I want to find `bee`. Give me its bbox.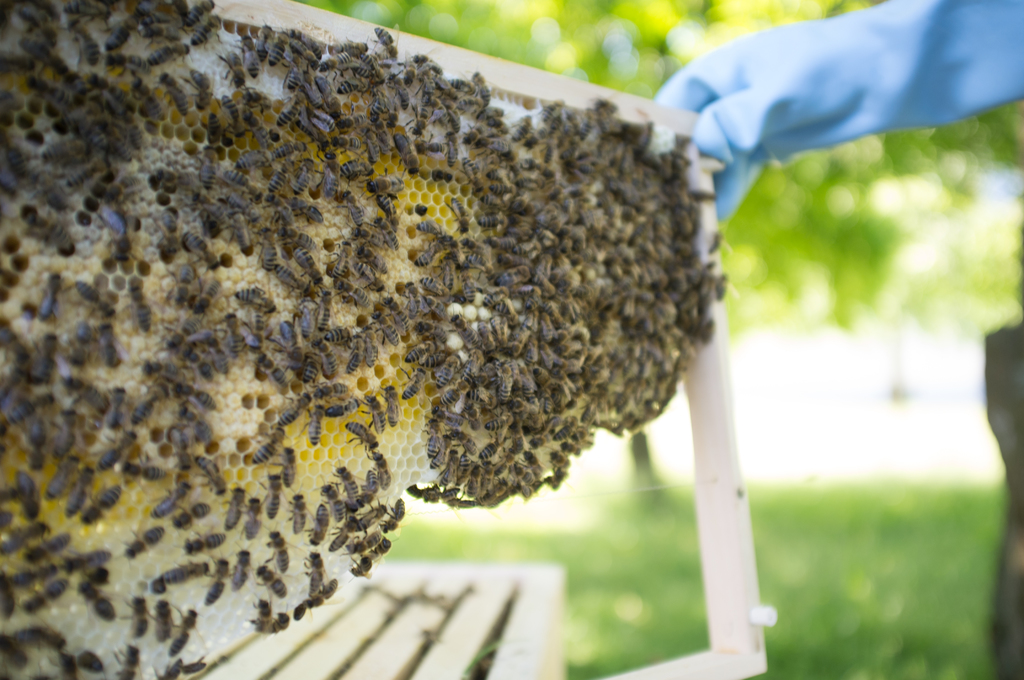
l=75, t=655, r=101, b=668.
